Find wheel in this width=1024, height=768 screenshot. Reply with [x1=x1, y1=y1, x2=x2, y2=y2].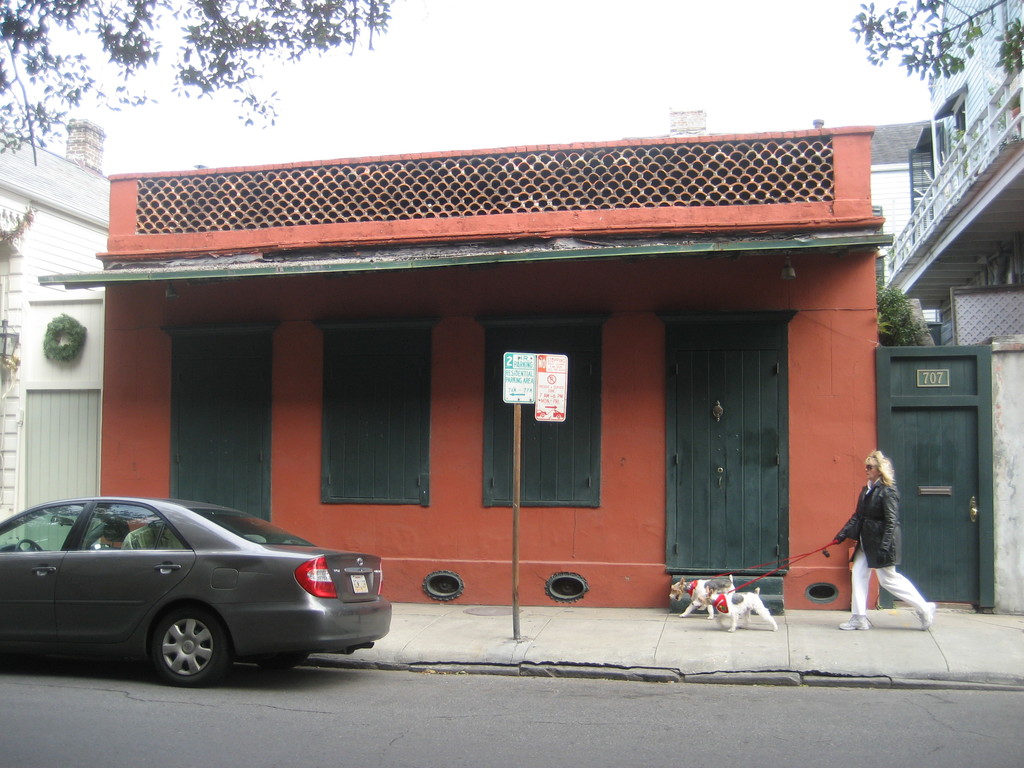
[x1=255, y1=655, x2=308, y2=669].
